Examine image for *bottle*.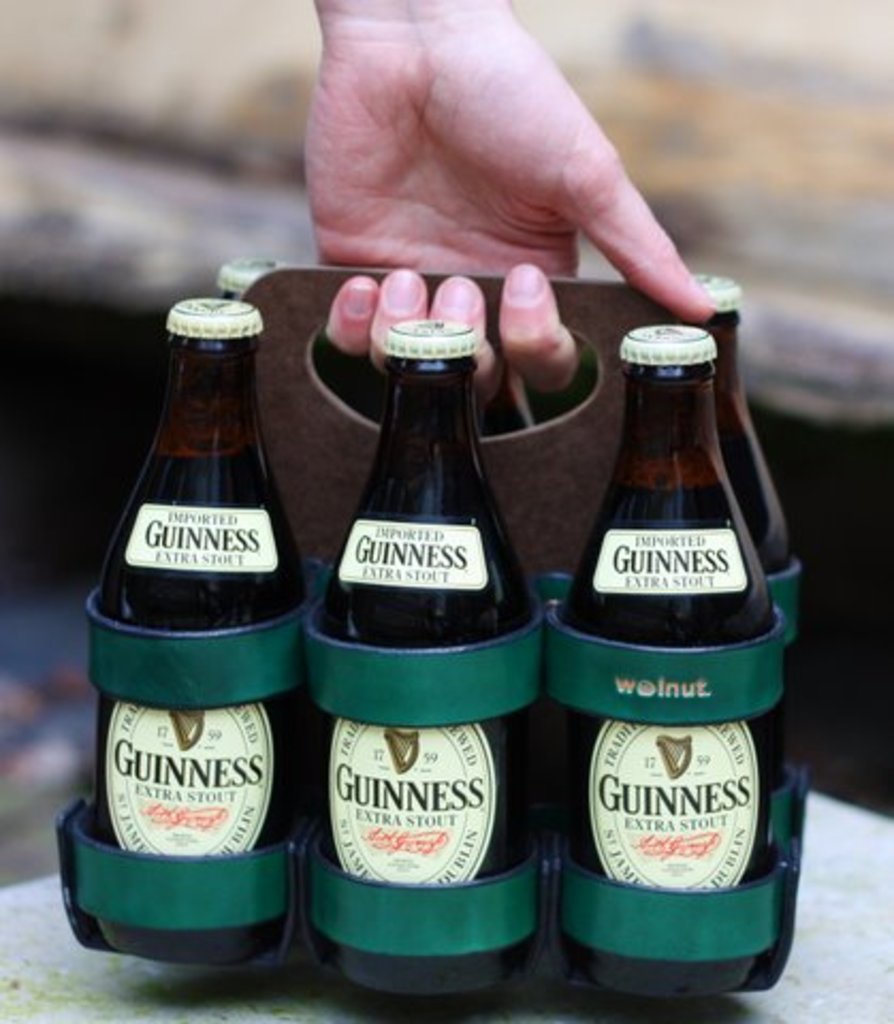
Examination result: [x1=314, y1=311, x2=527, y2=885].
